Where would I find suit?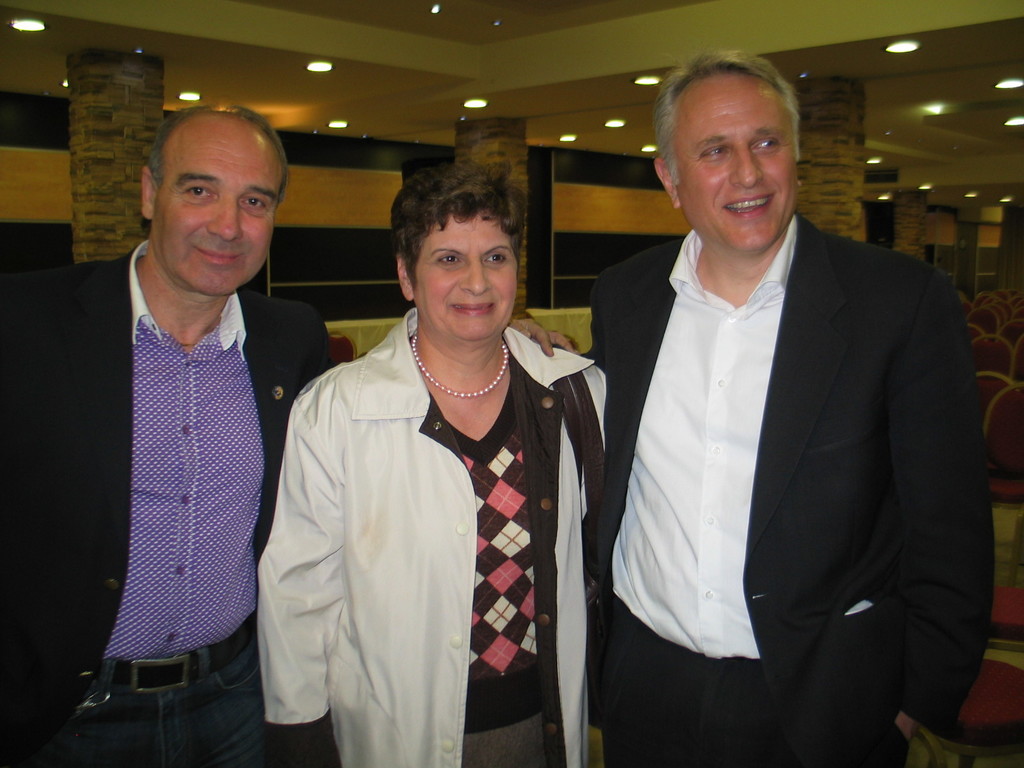
At bbox=(580, 209, 992, 767).
